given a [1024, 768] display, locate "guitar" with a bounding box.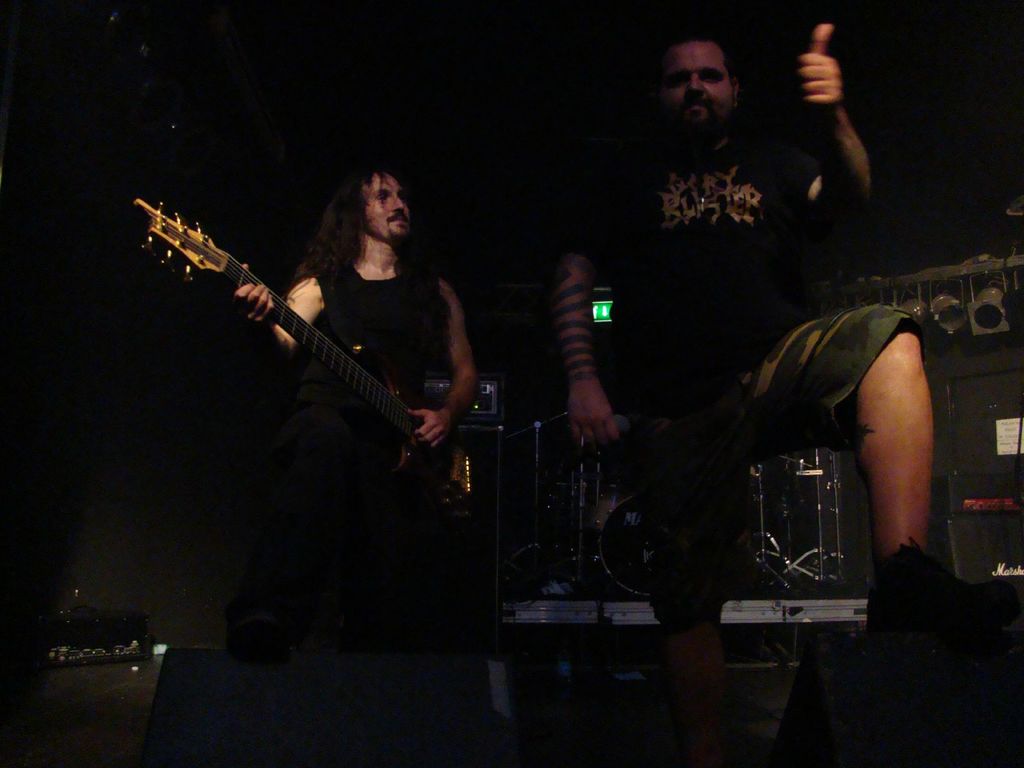
Located: 134:200:483:544.
